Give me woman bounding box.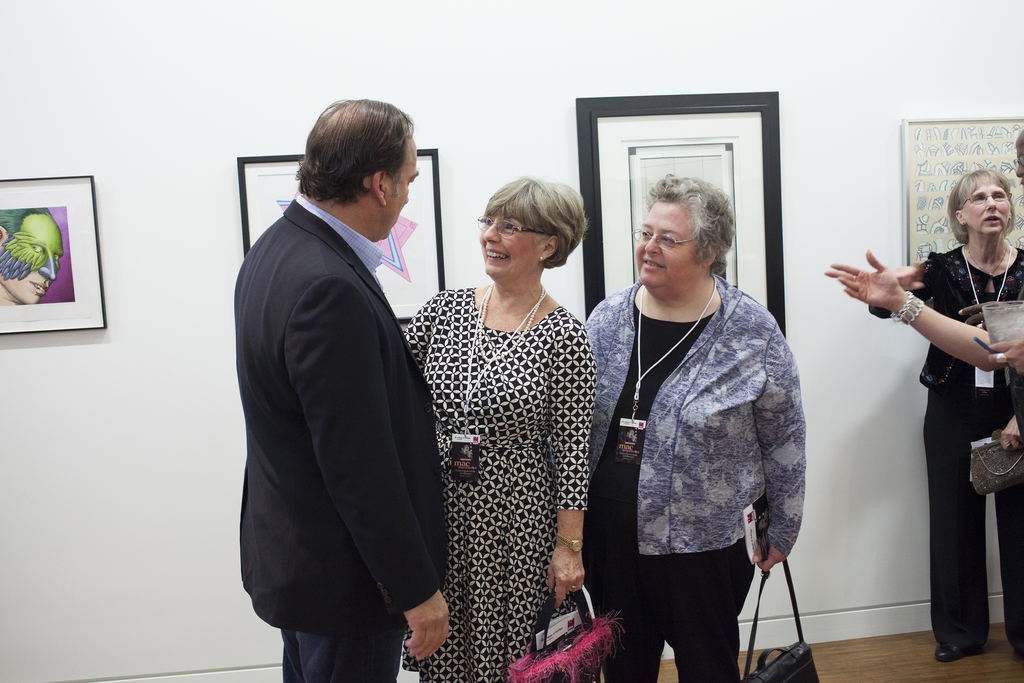
x1=584 y1=158 x2=811 y2=682.
